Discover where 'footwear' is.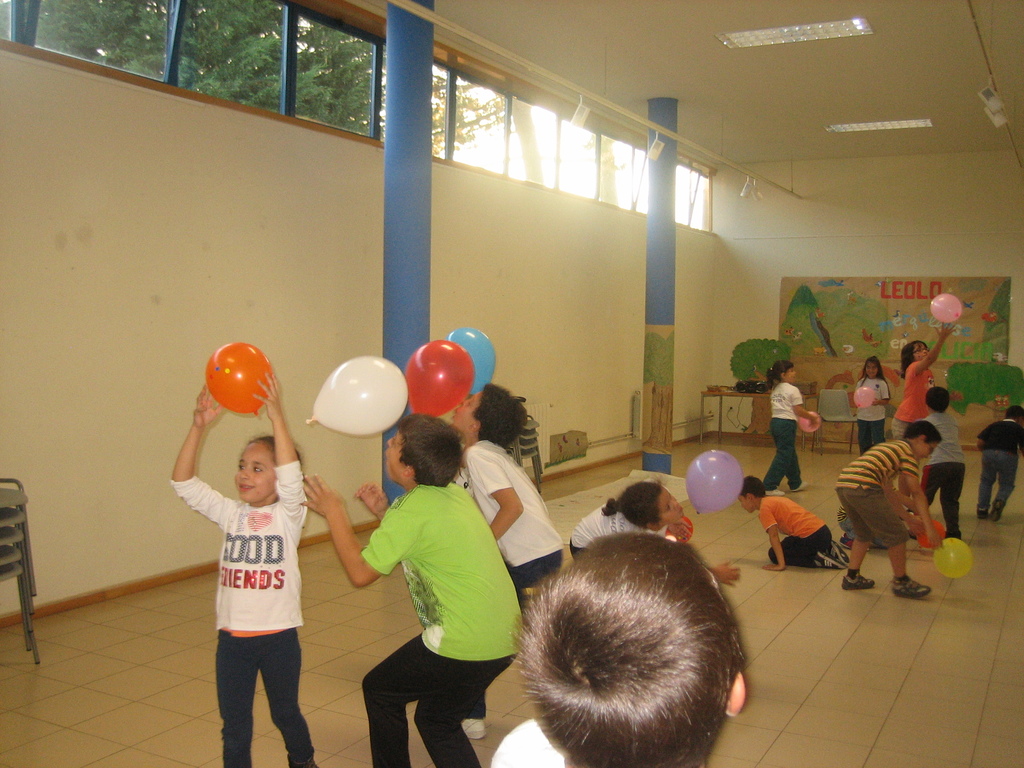
Discovered at rect(765, 486, 790, 499).
